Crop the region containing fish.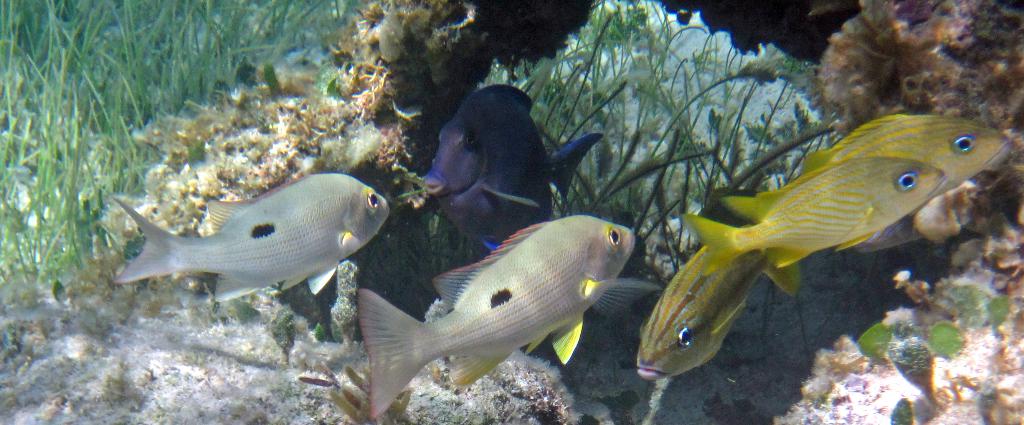
Crop region: l=632, t=241, r=797, b=385.
